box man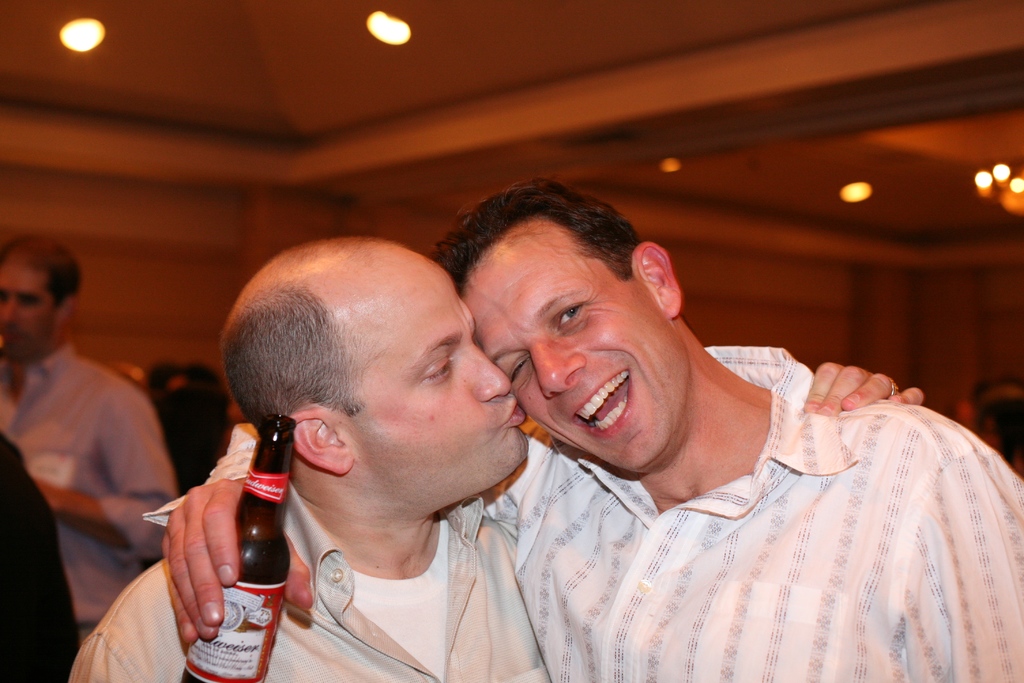
66, 235, 927, 682
